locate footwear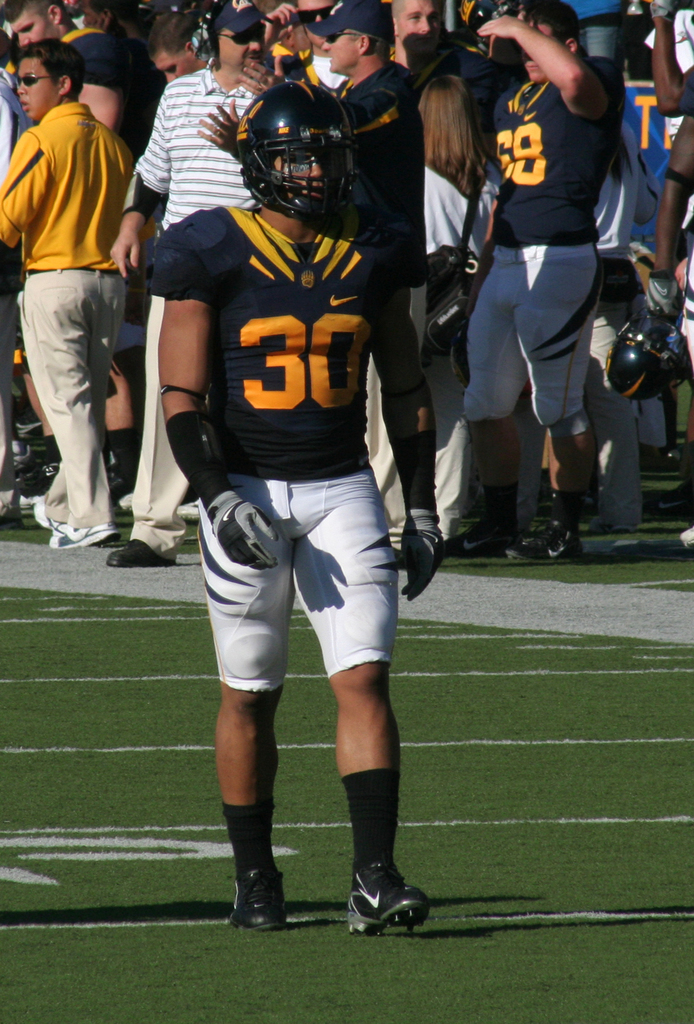
(left=114, top=483, right=133, bottom=511)
